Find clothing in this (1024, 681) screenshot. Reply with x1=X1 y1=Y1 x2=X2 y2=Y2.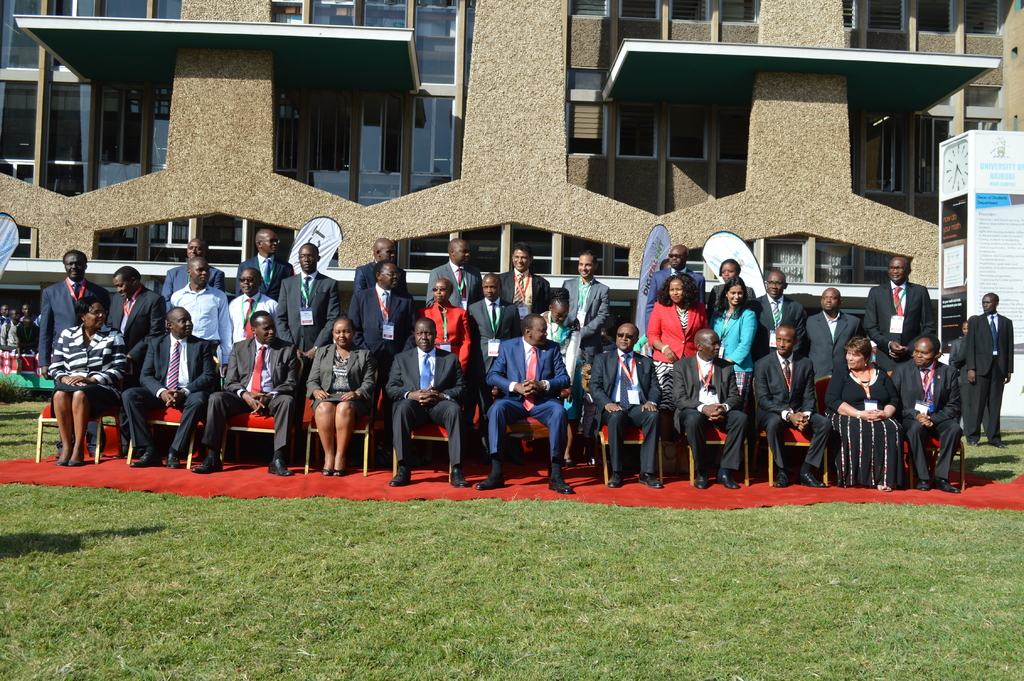
x1=276 y1=271 x2=347 y2=381.
